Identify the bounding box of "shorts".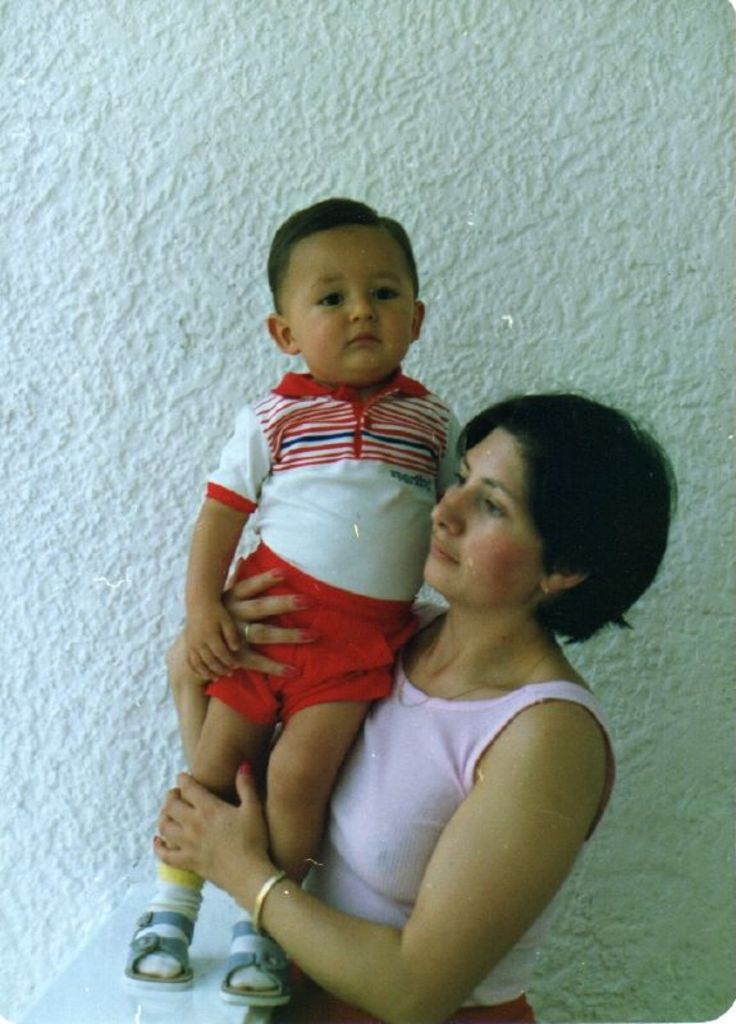
[x1=269, y1=969, x2=544, y2=1023].
